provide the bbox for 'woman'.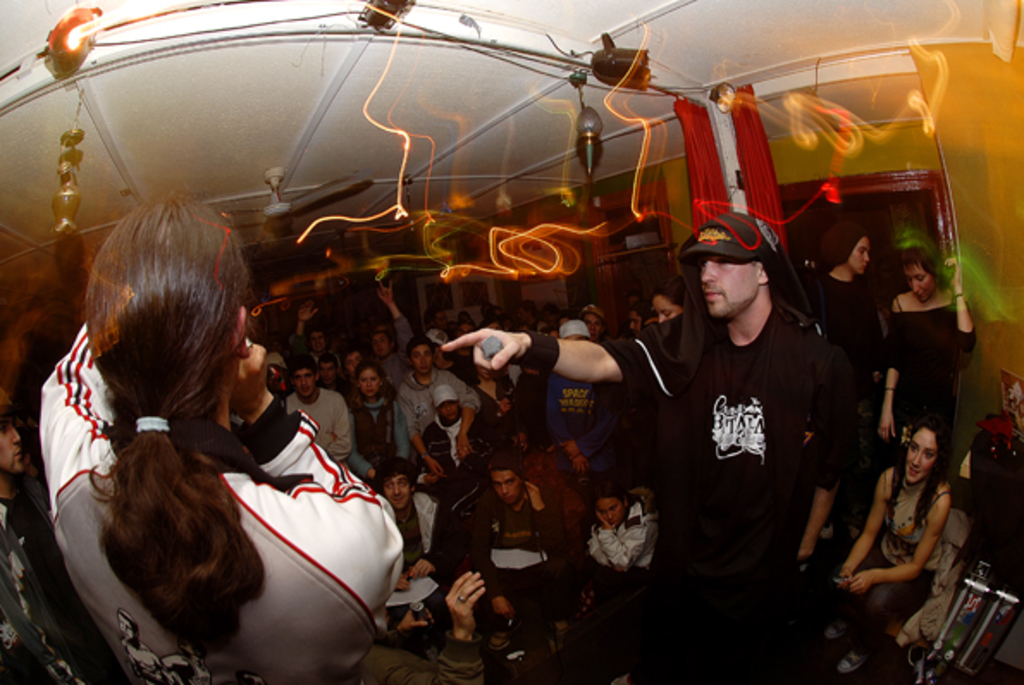
locate(590, 484, 661, 563).
